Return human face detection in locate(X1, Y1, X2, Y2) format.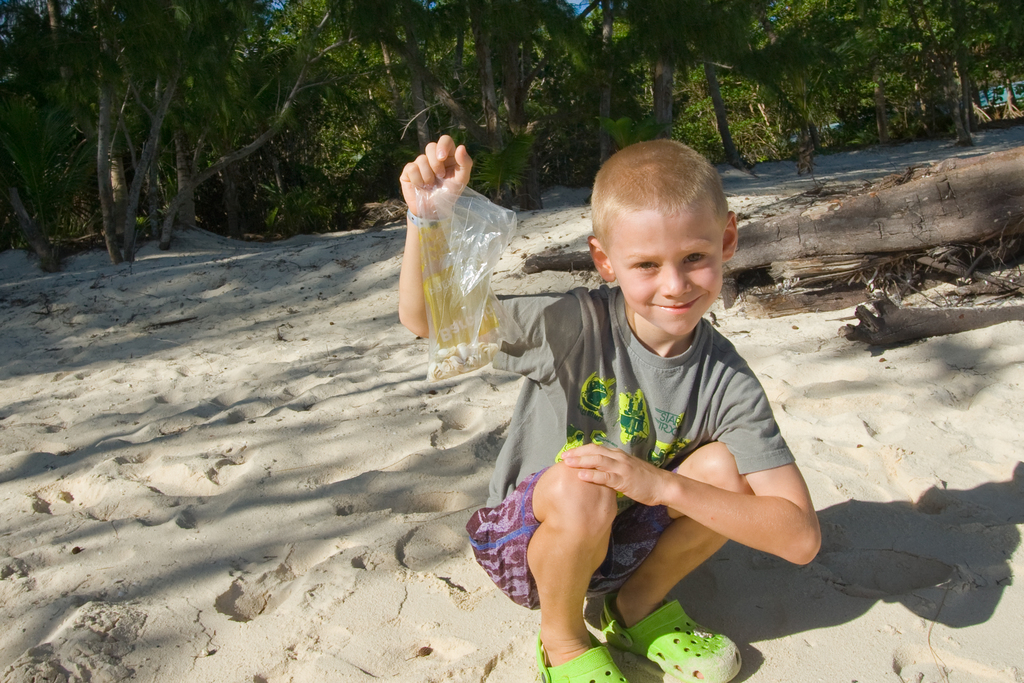
locate(604, 208, 725, 336).
